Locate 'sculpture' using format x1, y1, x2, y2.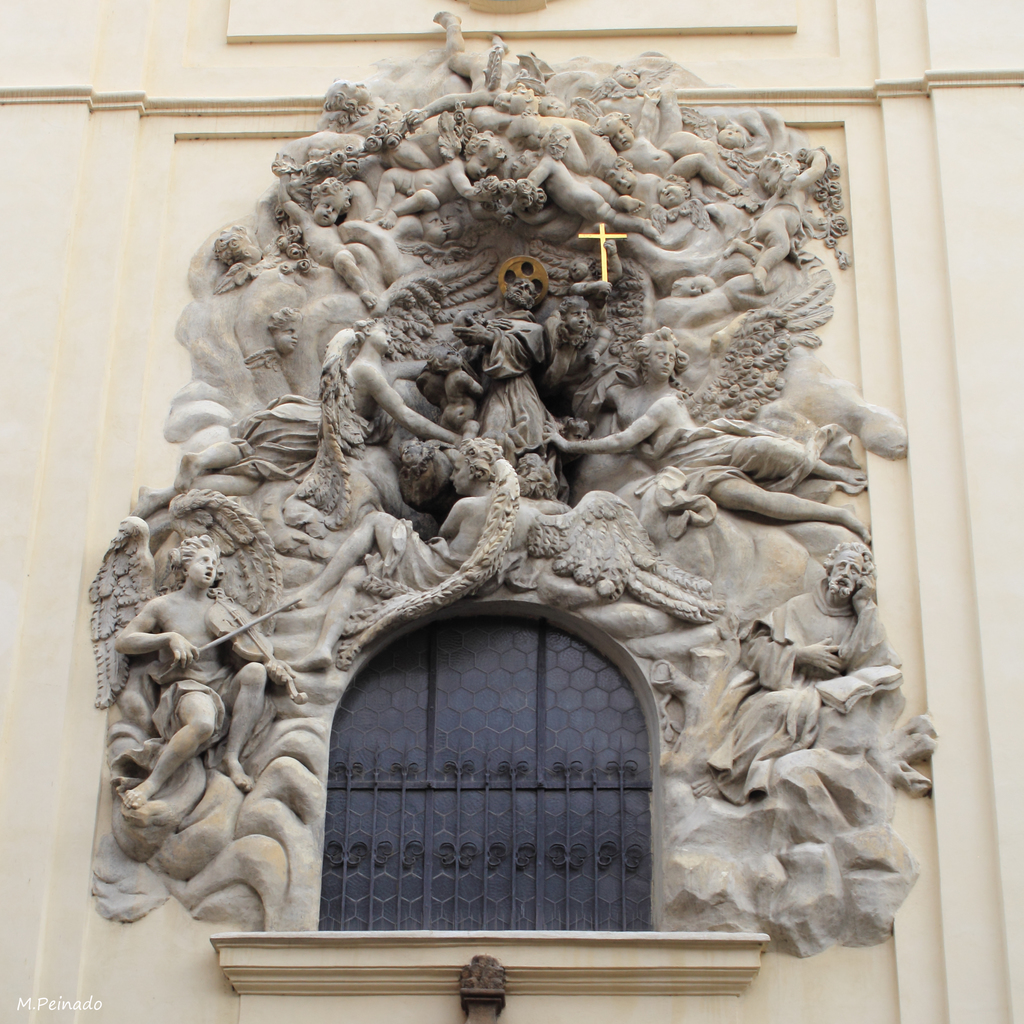
403, 11, 529, 123.
